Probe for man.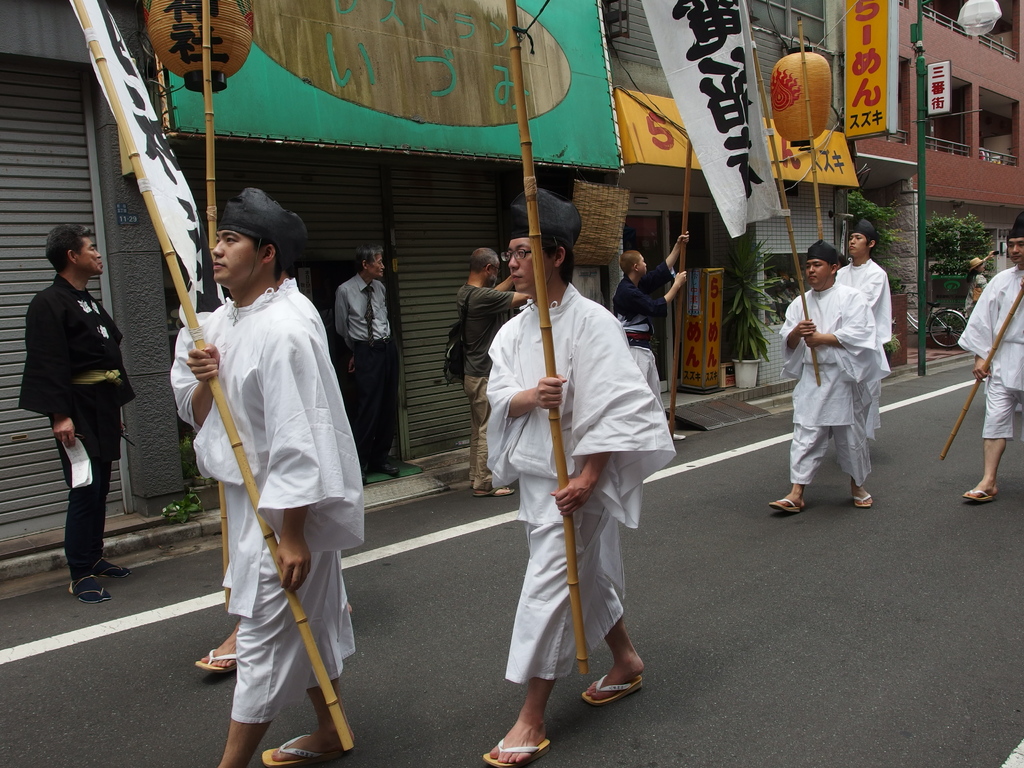
Probe result: locate(839, 213, 898, 445).
